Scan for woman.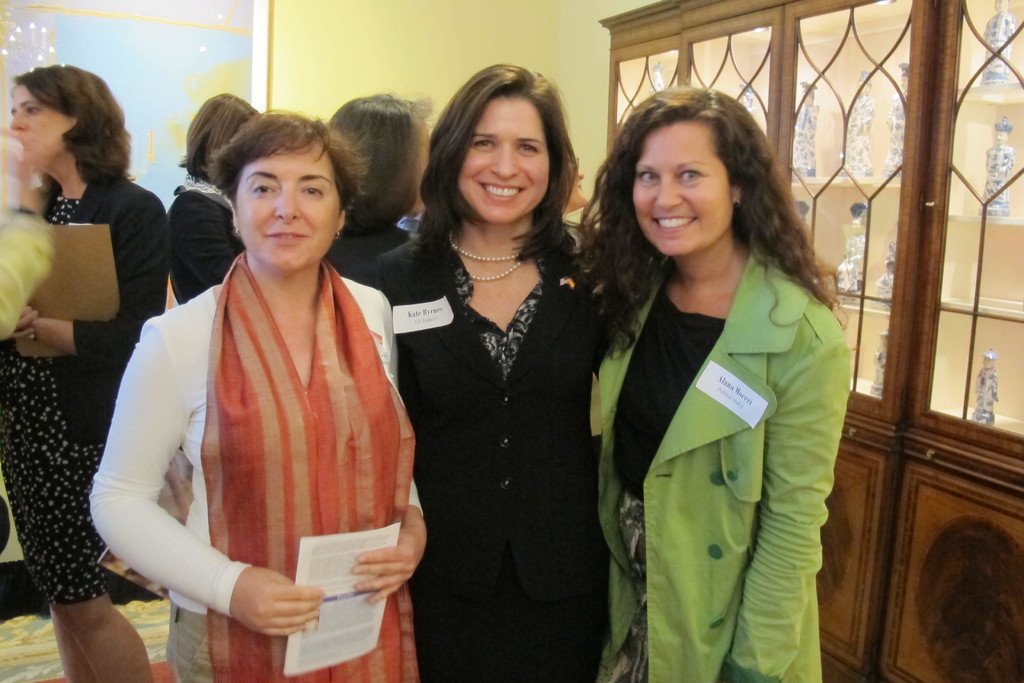
Scan result: <box>1,54,175,682</box>.
